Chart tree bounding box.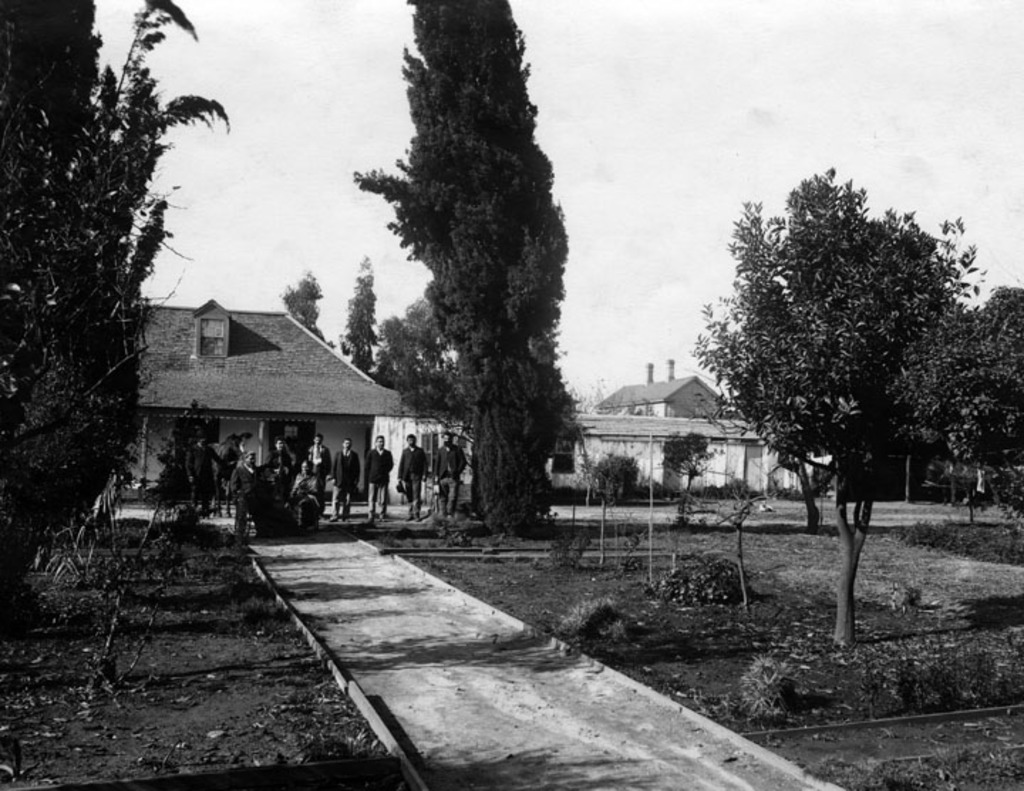
Charted: box=[701, 154, 1023, 643].
